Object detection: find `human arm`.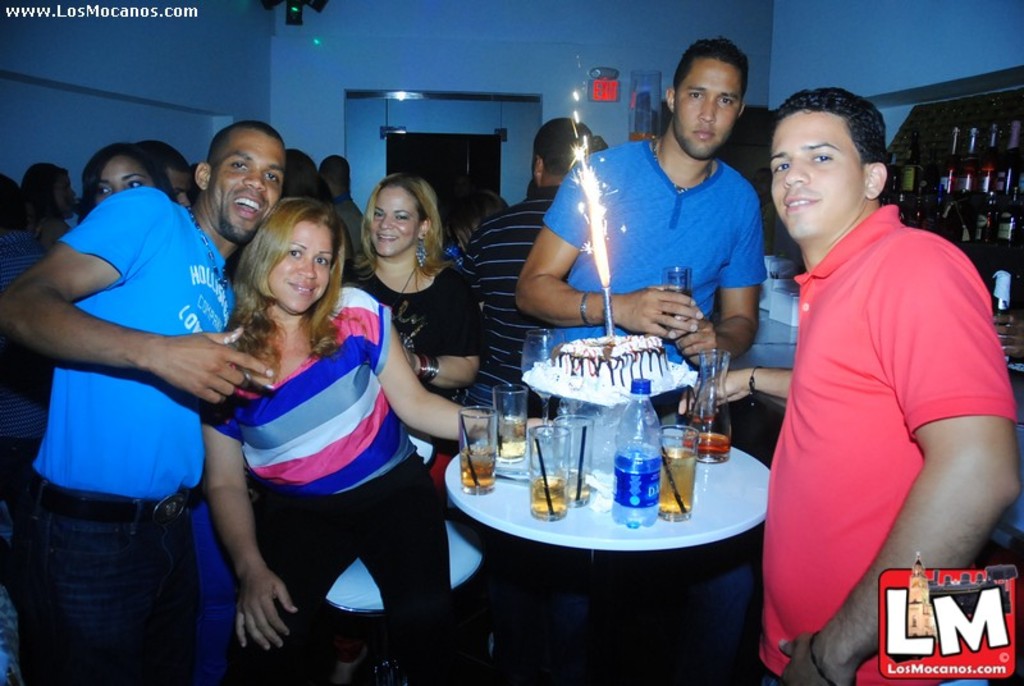
crop(392, 273, 489, 388).
